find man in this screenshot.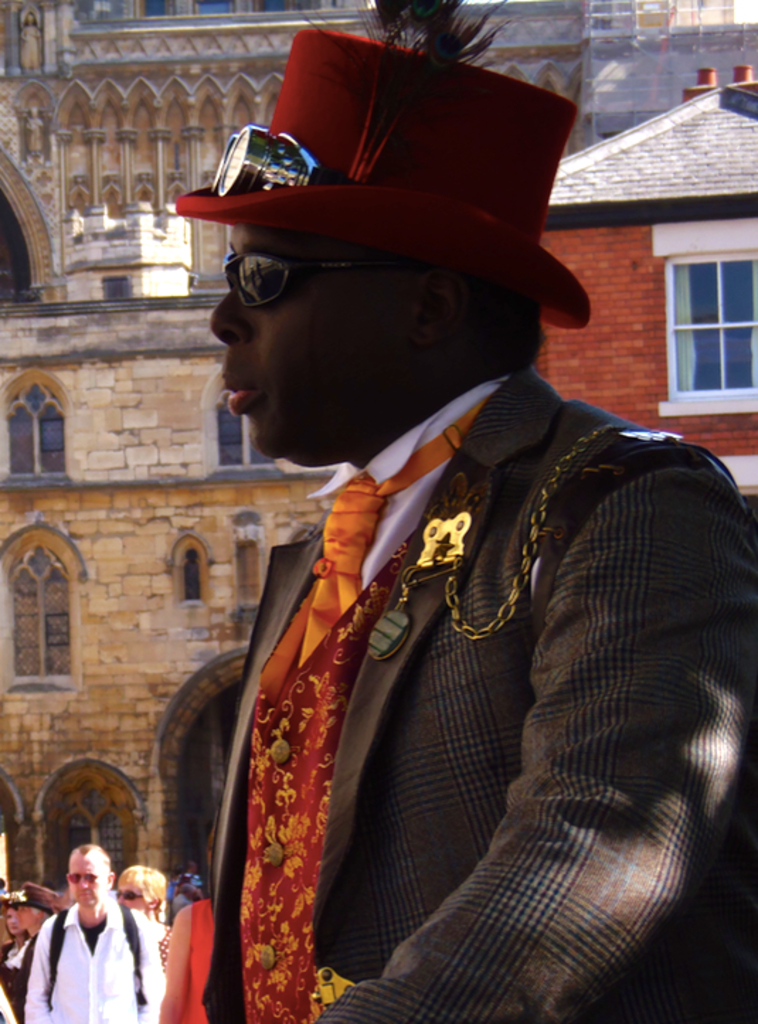
The bounding box for man is bbox=[9, 831, 181, 1023].
